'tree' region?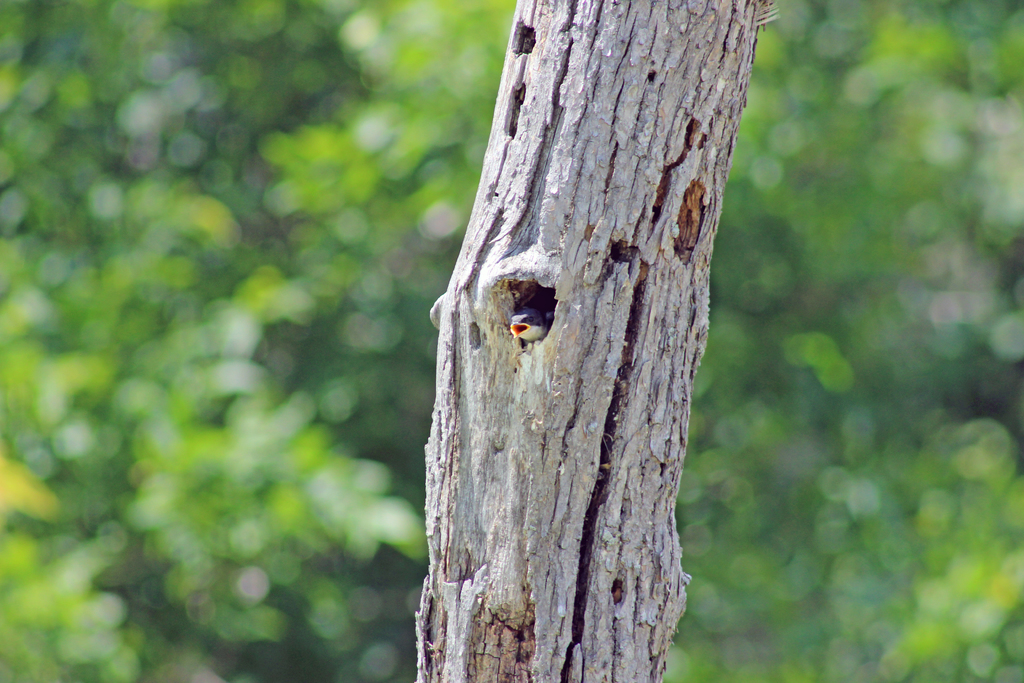
box(388, 51, 806, 617)
